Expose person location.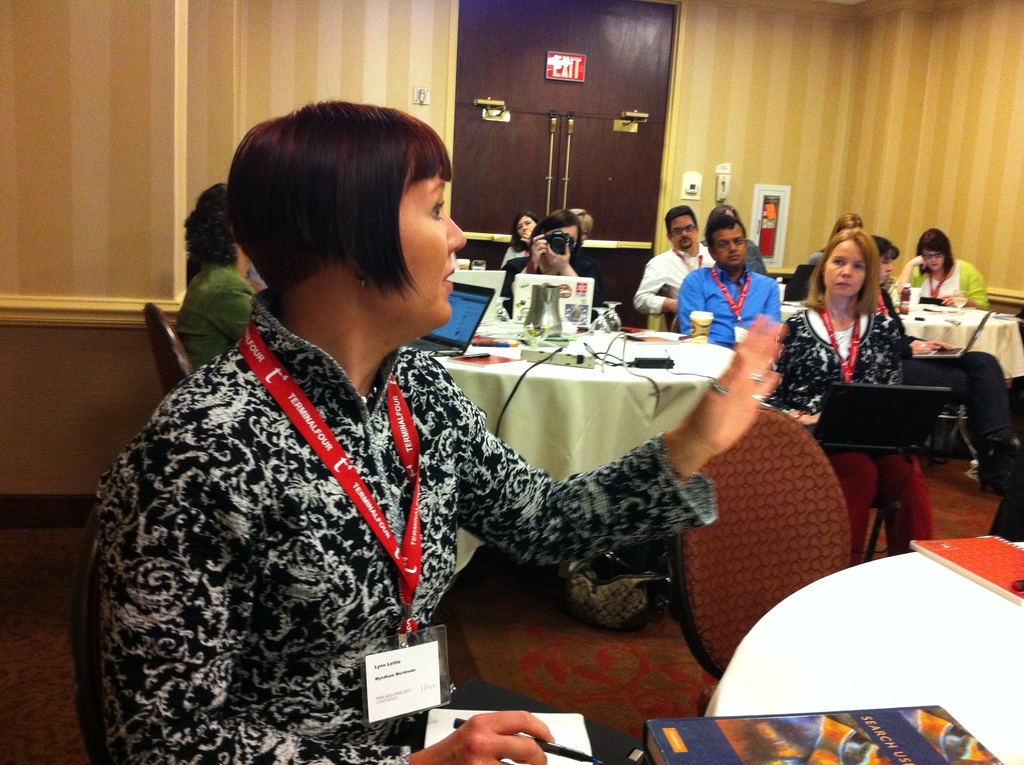
Exposed at (639, 207, 717, 330).
